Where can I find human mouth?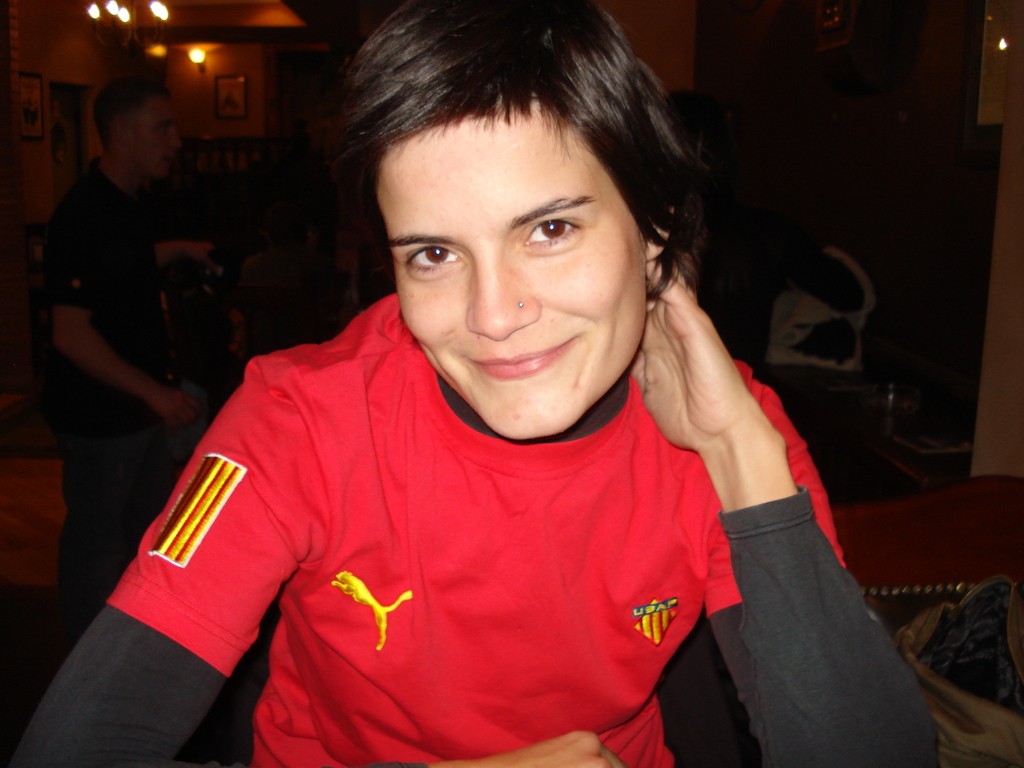
You can find it at pyautogui.locateOnScreen(160, 151, 177, 166).
